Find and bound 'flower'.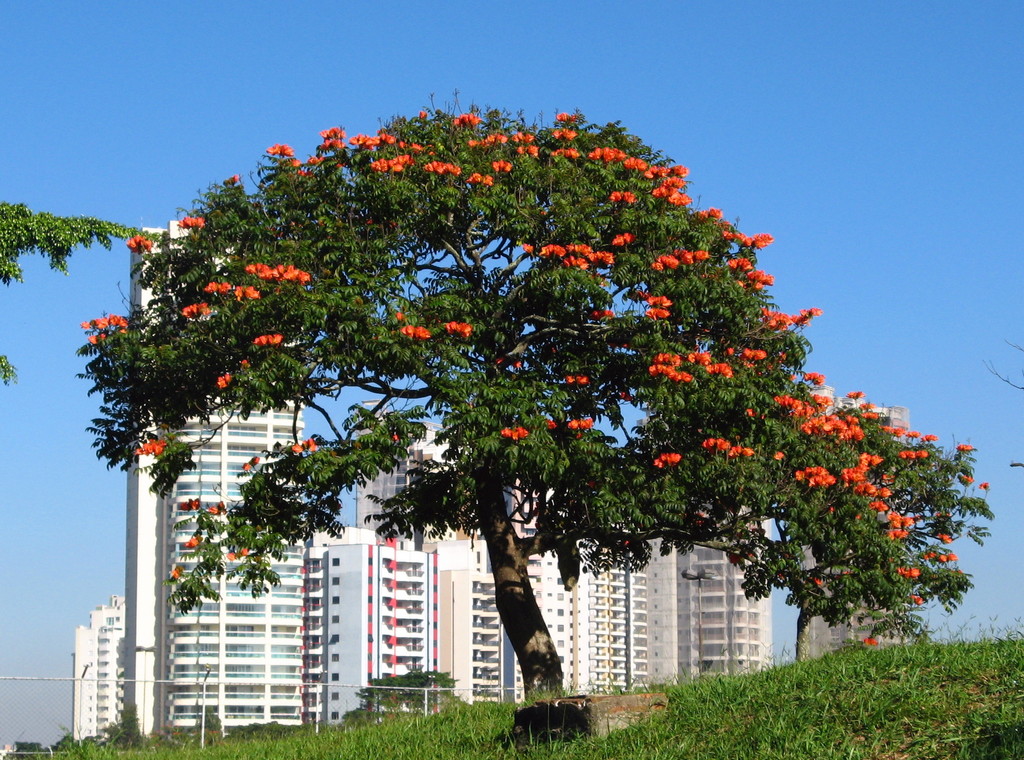
Bound: (675,245,692,264).
